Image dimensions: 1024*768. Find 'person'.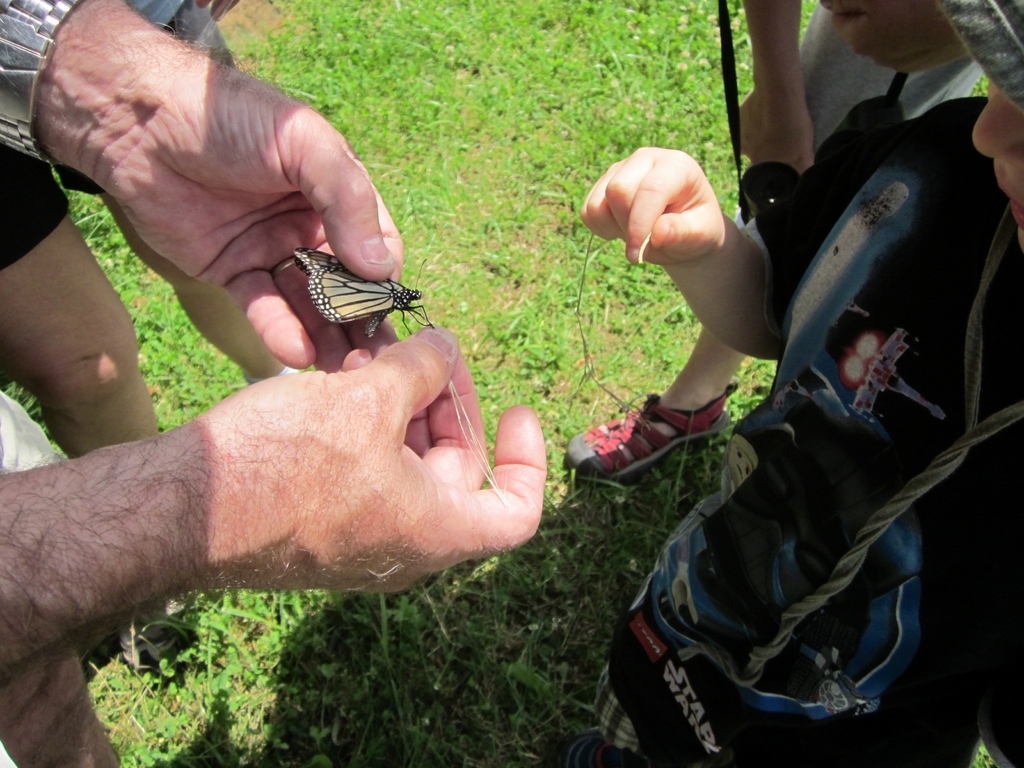
Rect(577, 0, 1023, 767).
